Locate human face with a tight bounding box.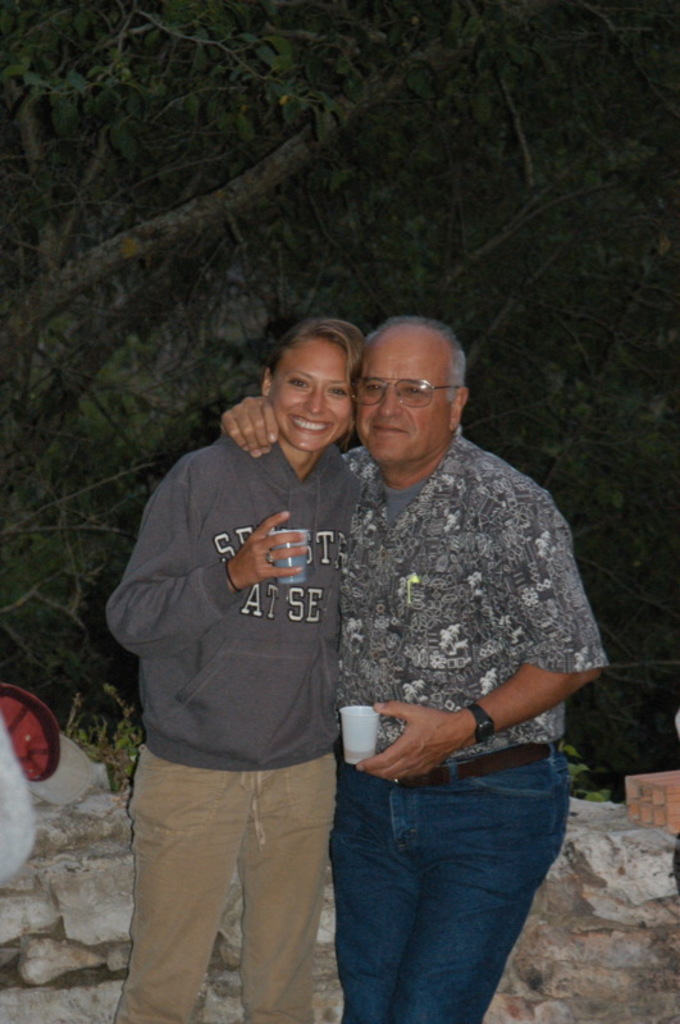
box(355, 346, 448, 468).
